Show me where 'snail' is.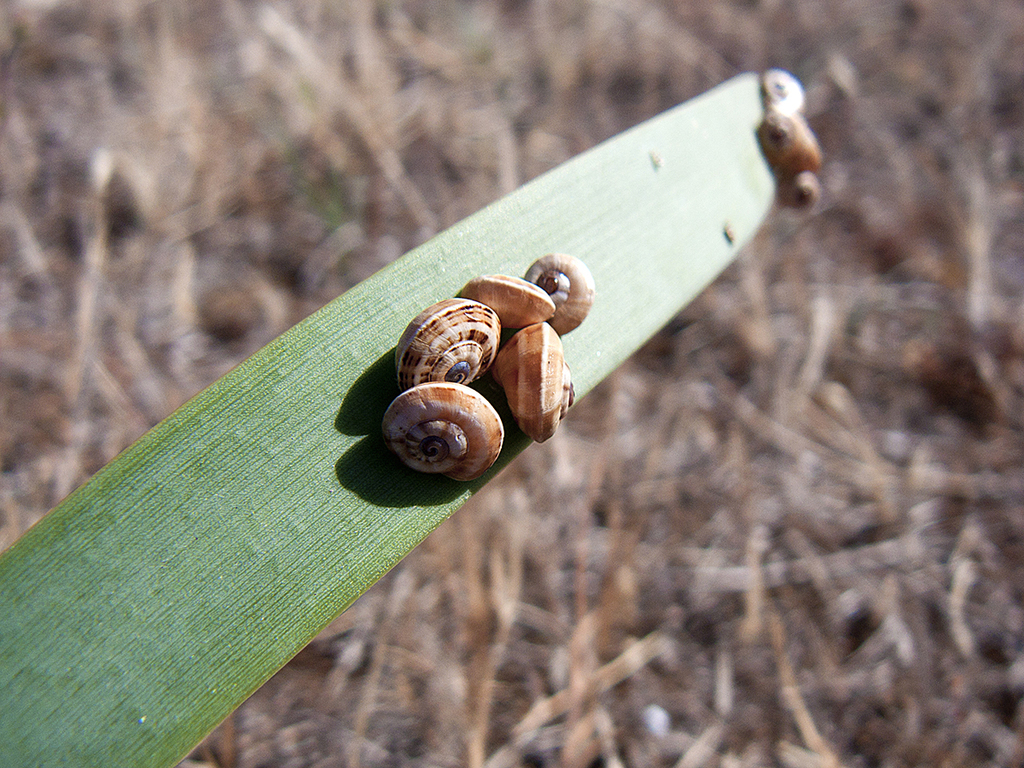
'snail' is at <box>375,381,503,485</box>.
